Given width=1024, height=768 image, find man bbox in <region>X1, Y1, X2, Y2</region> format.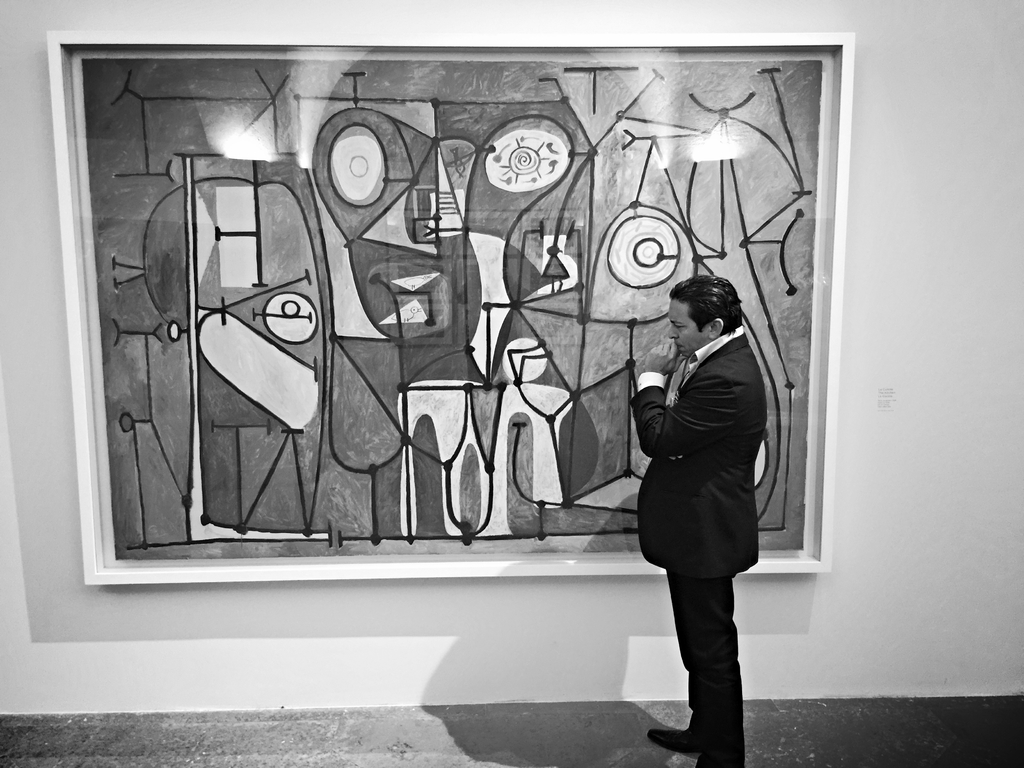
<region>612, 259, 785, 721</region>.
